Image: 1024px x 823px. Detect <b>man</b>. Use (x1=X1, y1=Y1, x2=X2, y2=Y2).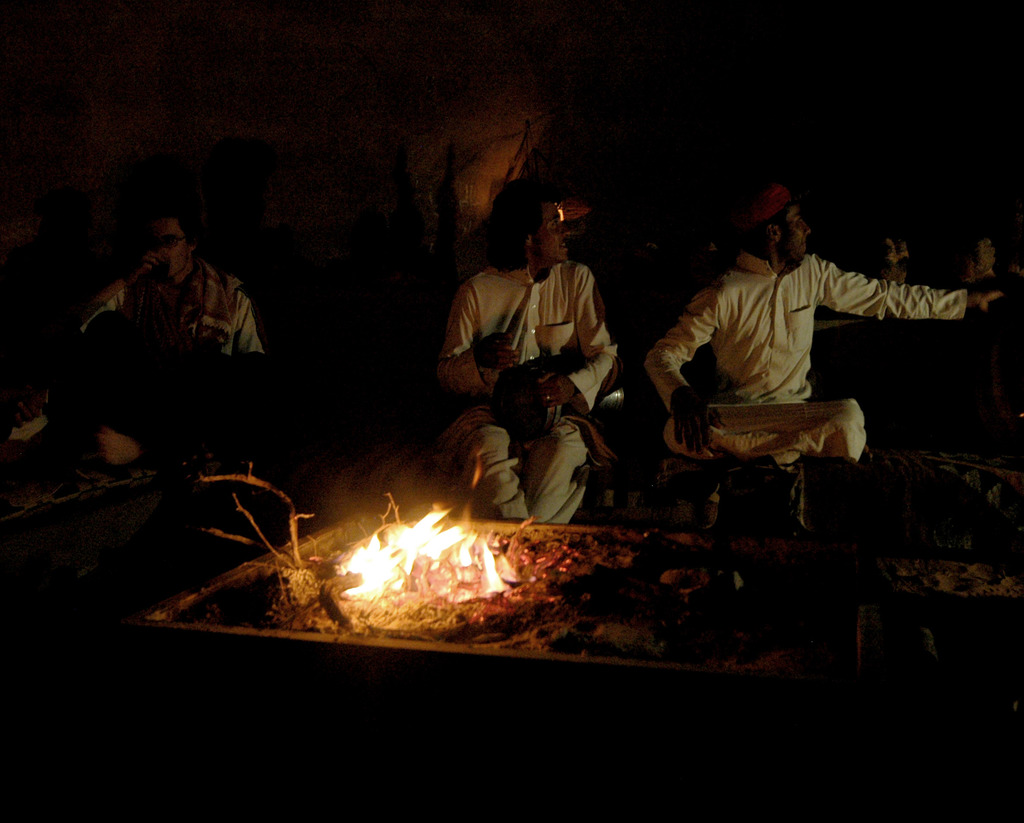
(x1=642, y1=182, x2=957, y2=501).
